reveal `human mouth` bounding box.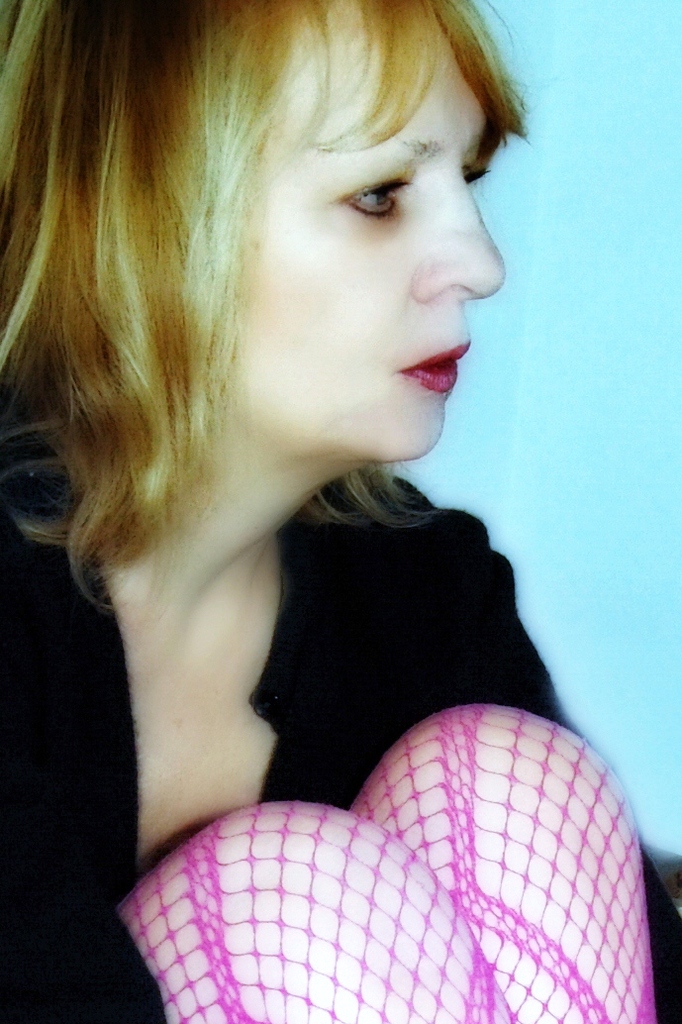
Revealed: bbox=(389, 324, 478, 415).
